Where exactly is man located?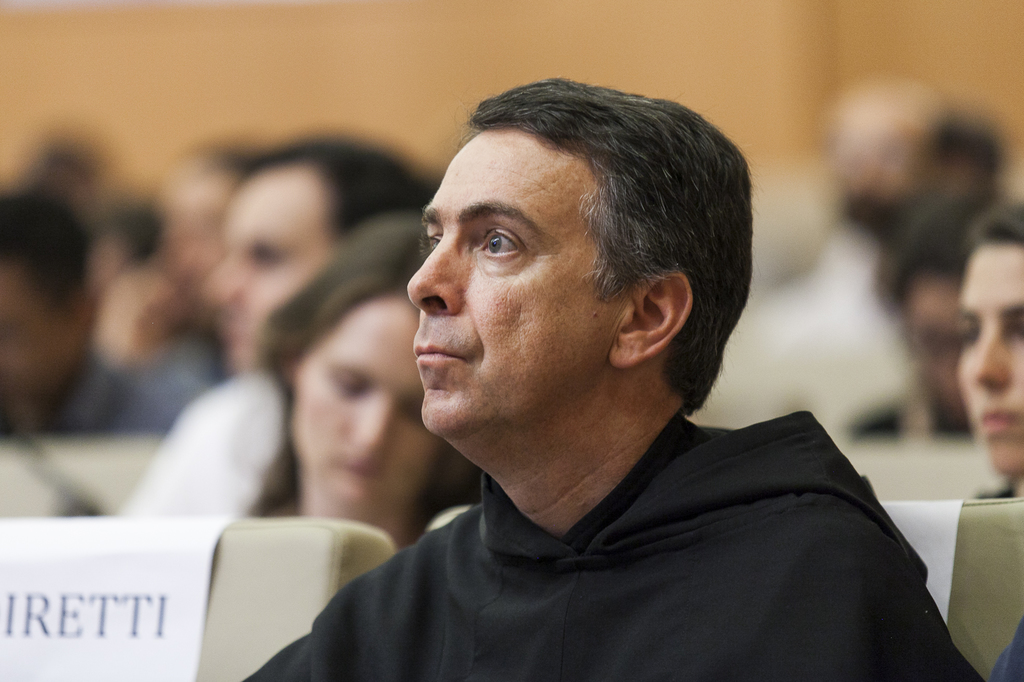
Its bounding box is Rect(234, 88, 996, 645).
